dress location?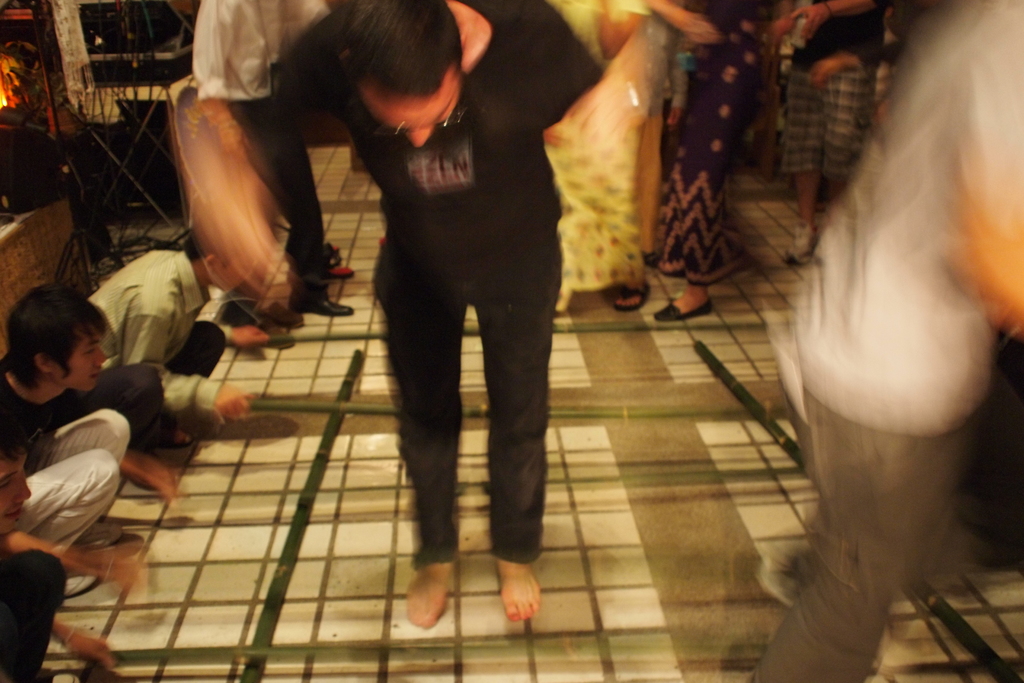
{"left": 653, "top": 0, "right": 758, "bottom": 279}
